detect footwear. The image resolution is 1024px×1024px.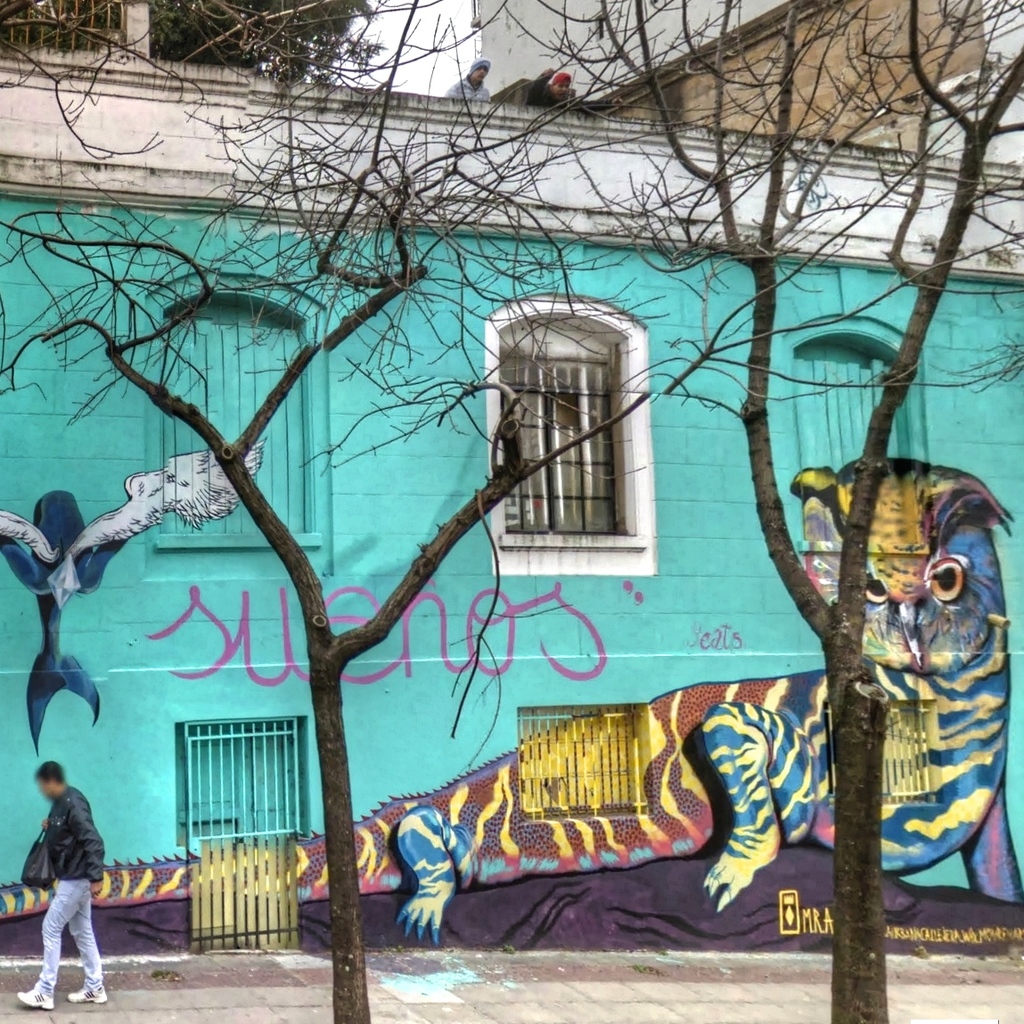
<box>64,987,116,1004</box>.
